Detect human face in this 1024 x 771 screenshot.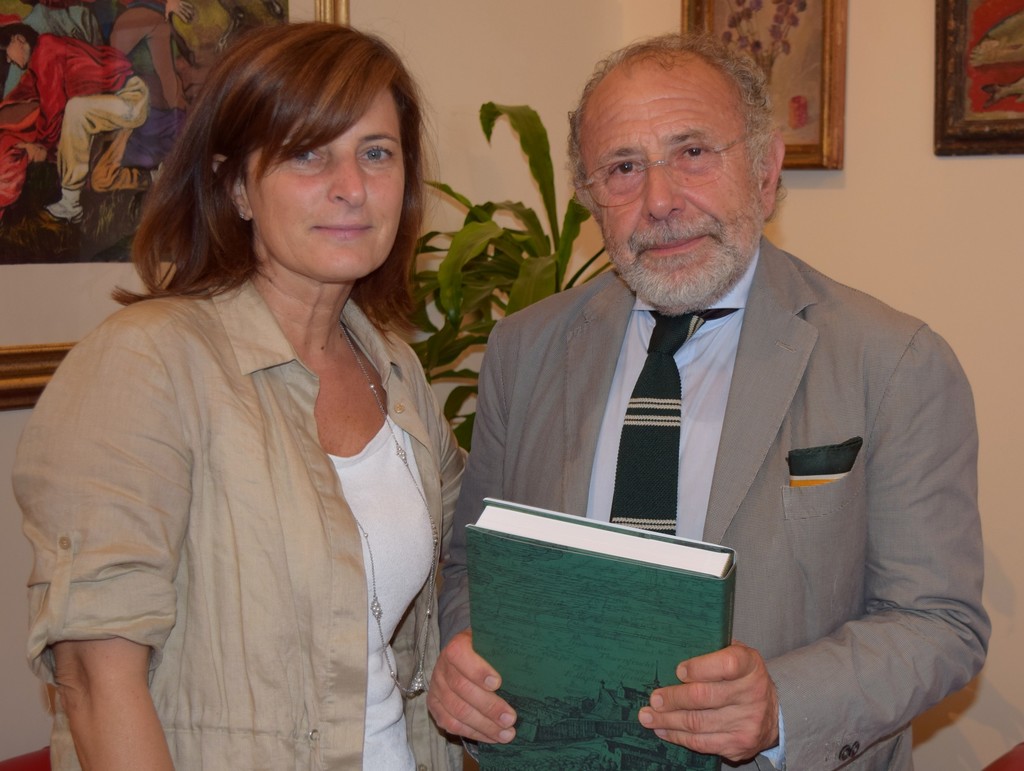
Detection: [x1=246, y1=86, x2=414, y2=293].
